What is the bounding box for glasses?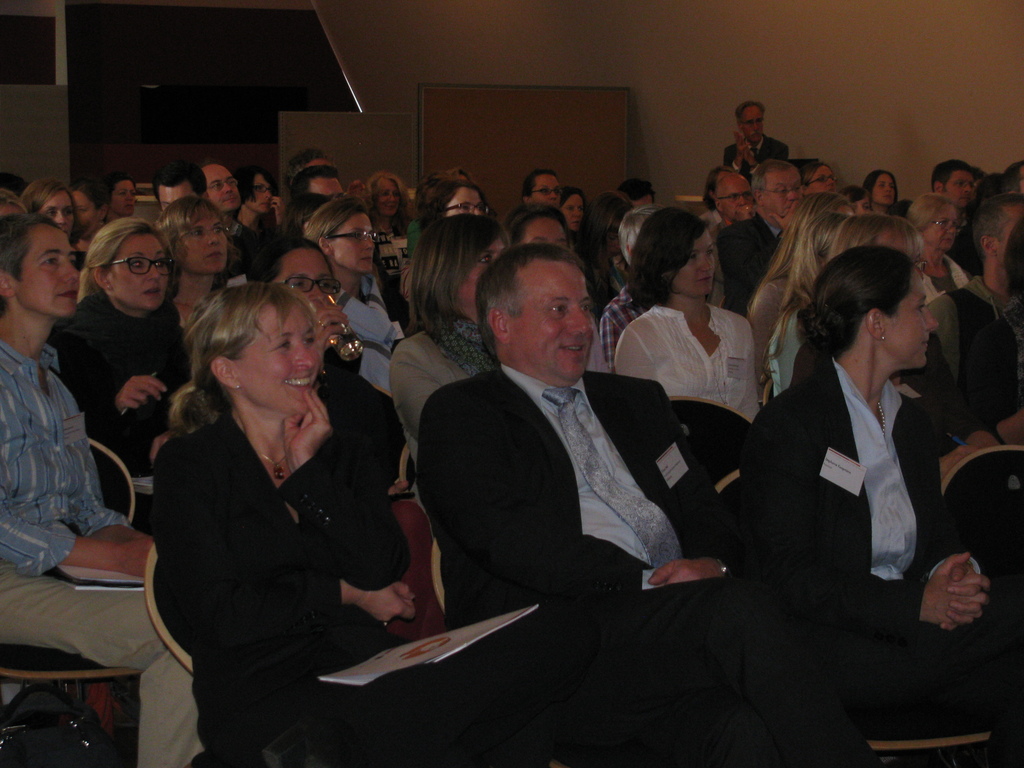
812/175/838/186.
